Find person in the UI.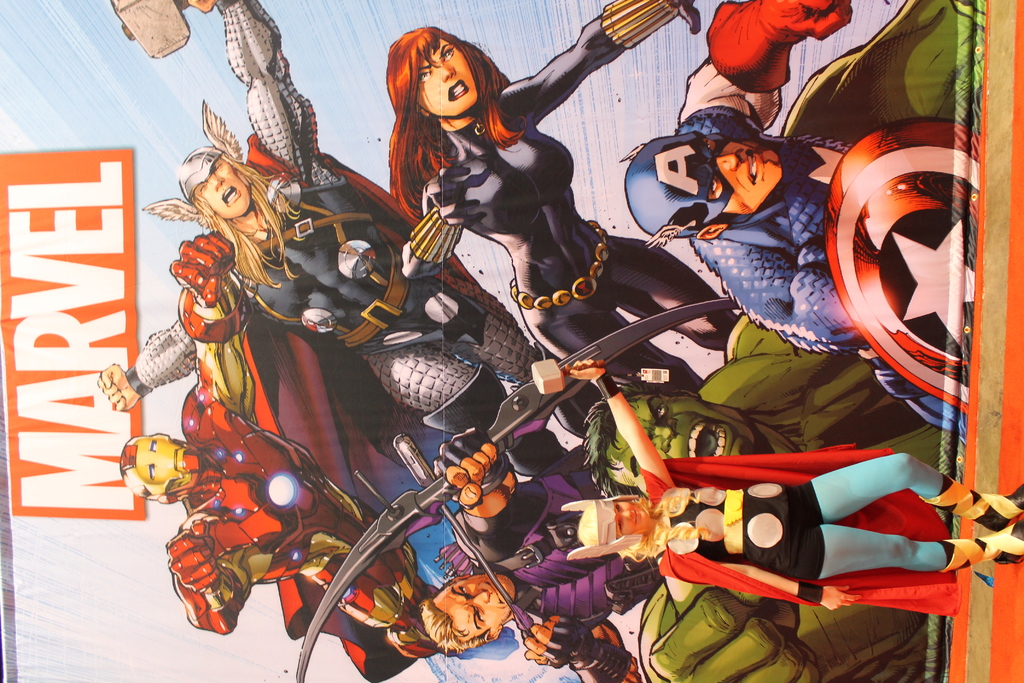
UI element at <region>404, 0, 694, 405</region>.
